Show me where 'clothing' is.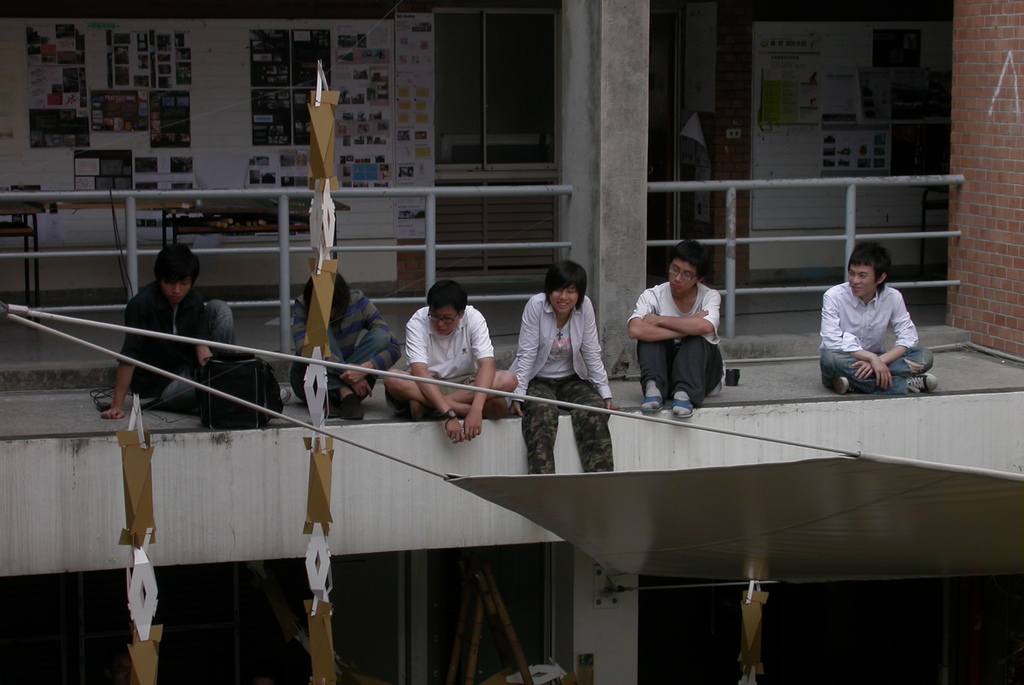
'clothing' is at {"x1": 822, "y1": 286, "x2": 932, "y2": 395}.
